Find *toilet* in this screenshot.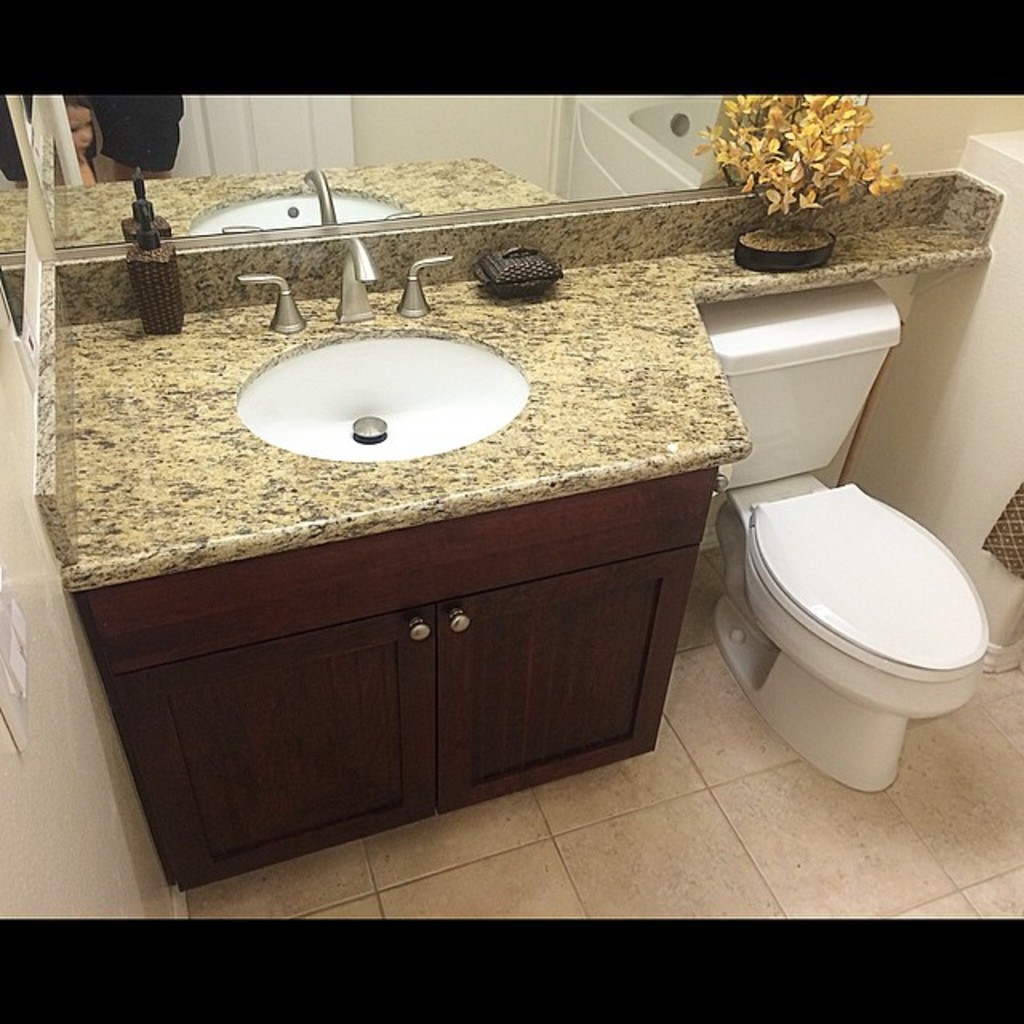
The bounding box for *toilet* is <bbox>686, 413, 994, 784</bbox>.
